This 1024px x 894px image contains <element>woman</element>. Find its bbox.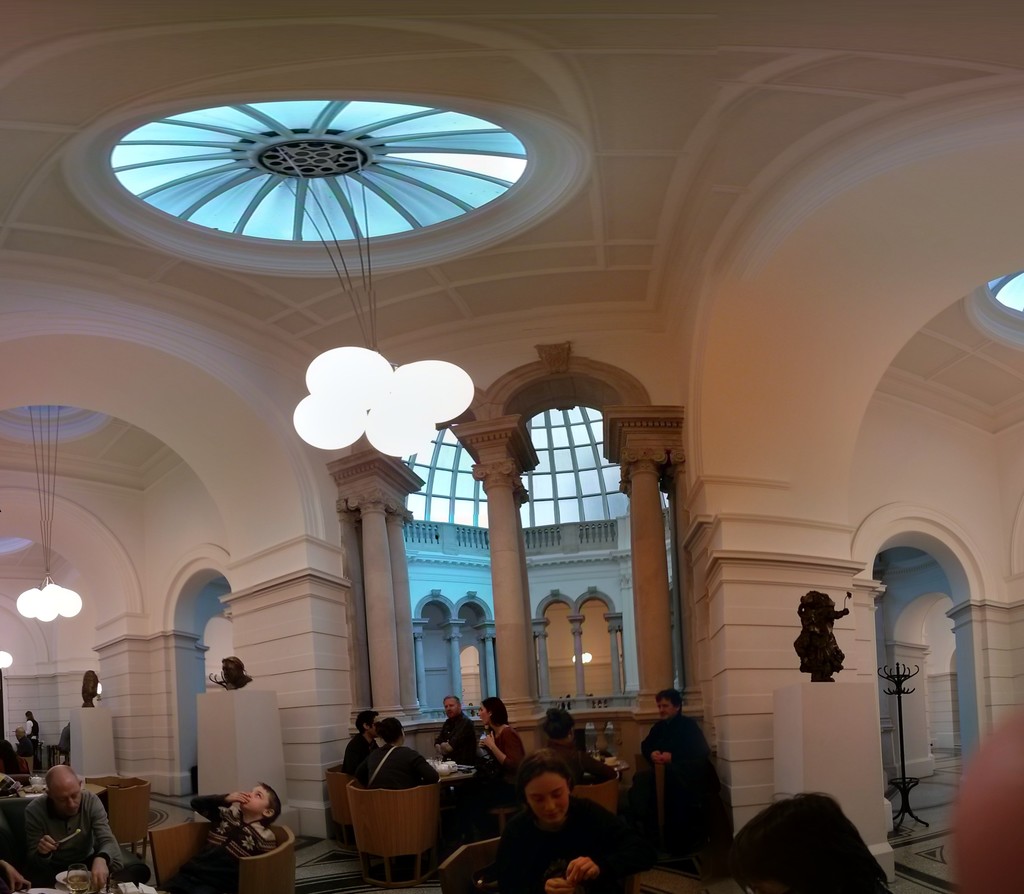
[x1=493, y1=751, x2=659, y2=893].
